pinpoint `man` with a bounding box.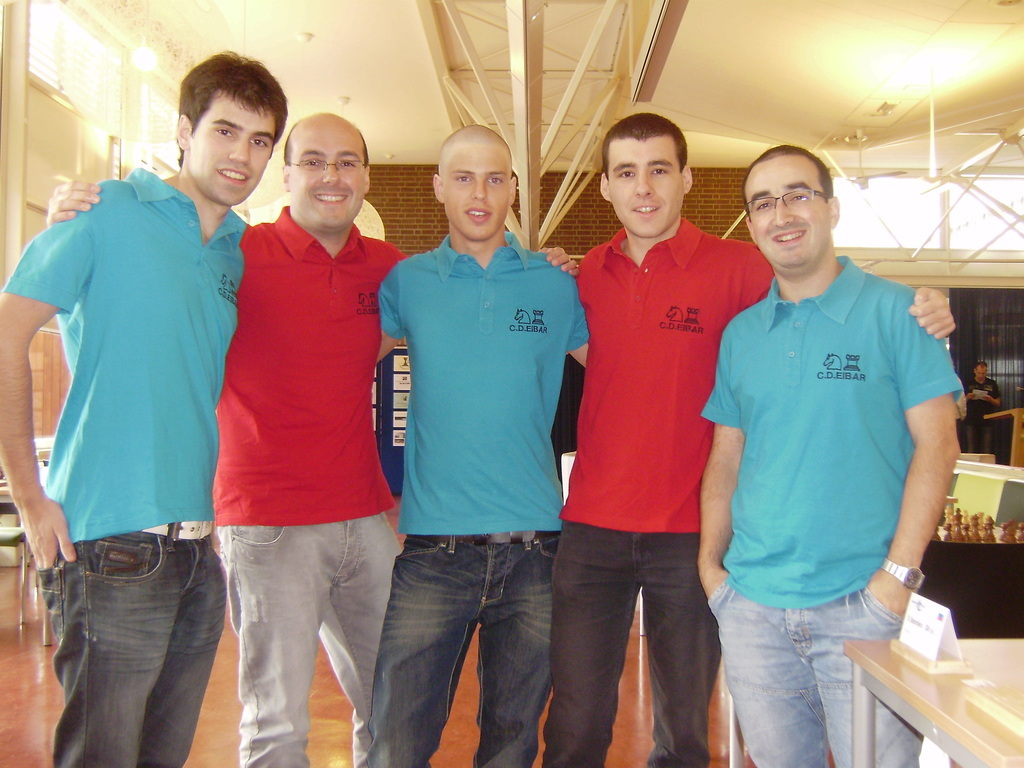
543 99 959 767.
